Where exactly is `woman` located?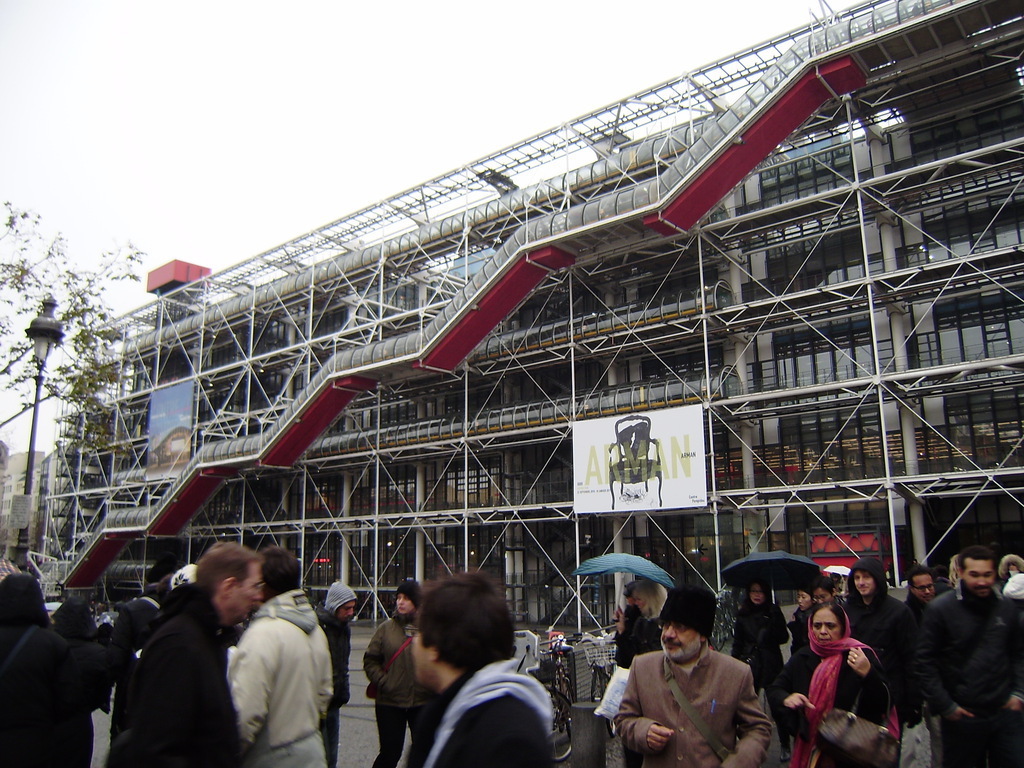
Its bounding box is x1=949, y1=554, x2=961, y2=585.
